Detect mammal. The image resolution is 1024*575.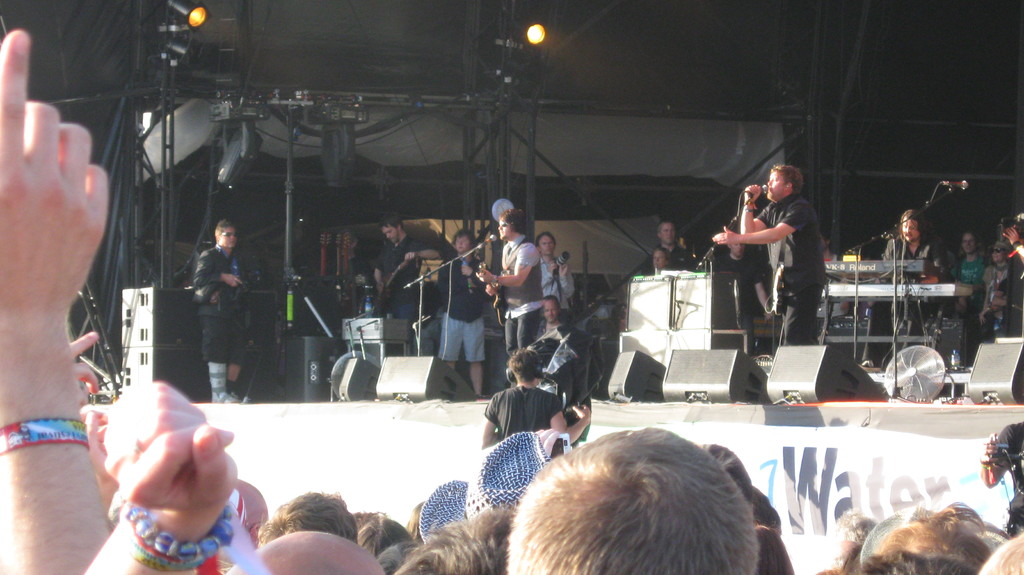
bbox=[0, 29, 112, 574].
